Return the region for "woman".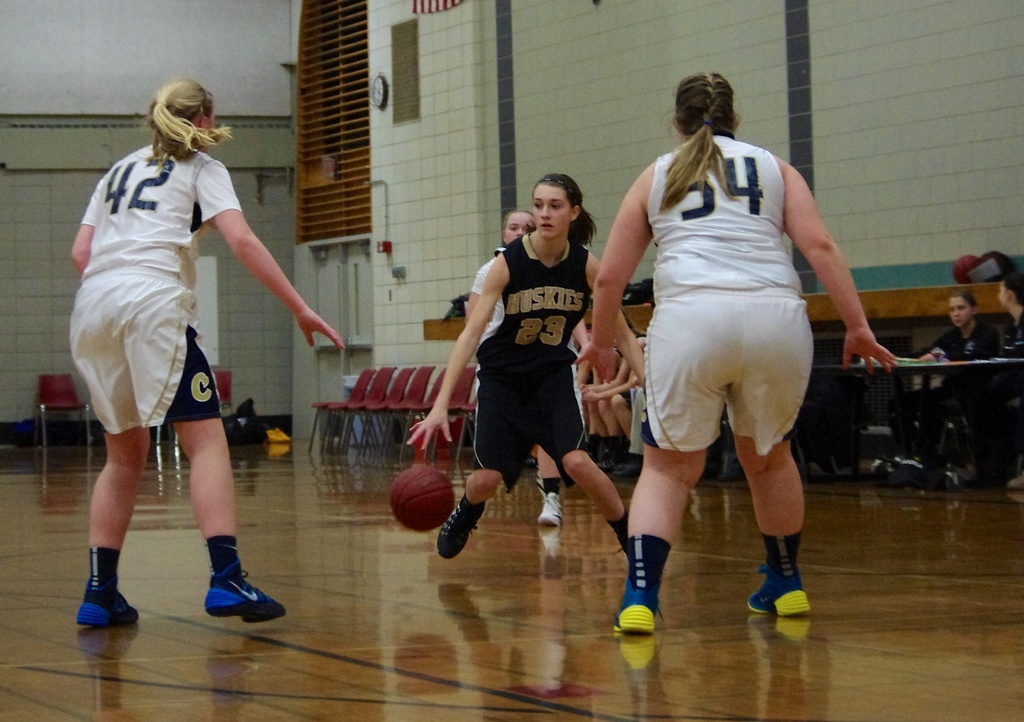
<region>406, 175, 641, 574</region>.
